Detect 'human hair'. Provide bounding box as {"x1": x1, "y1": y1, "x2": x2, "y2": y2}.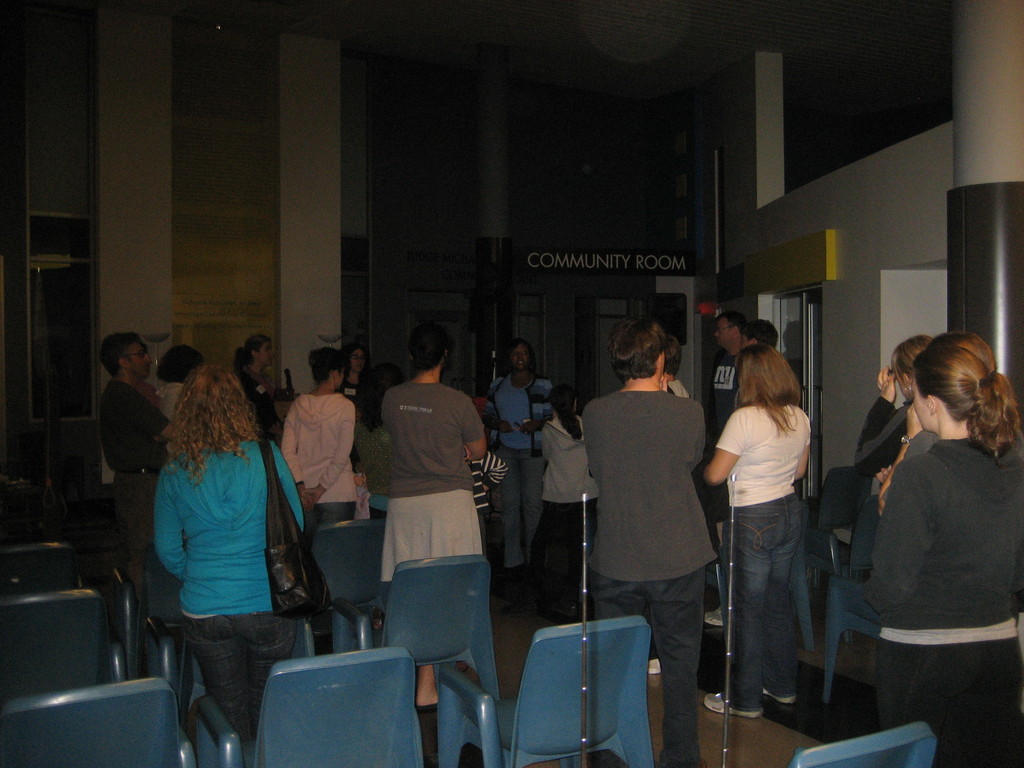
{"x1": 250, "y1": 331, "x2": 264, "y2": 358}.
